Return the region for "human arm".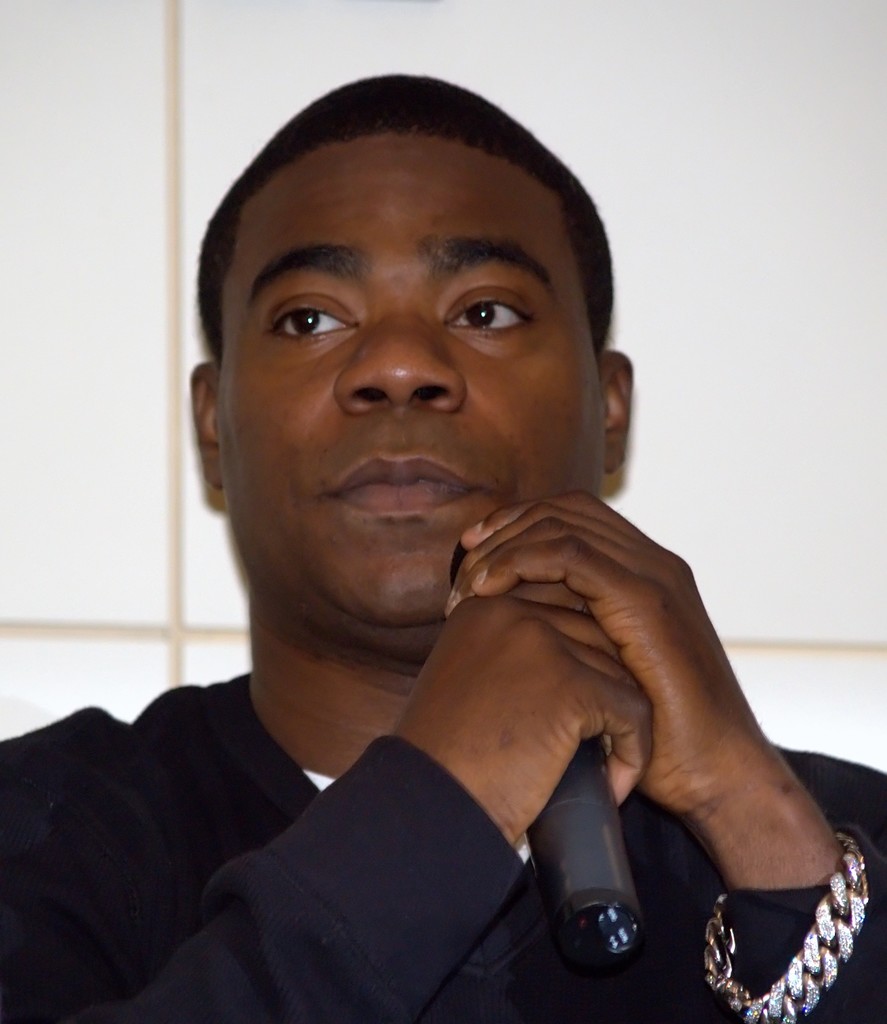
region(86, 581, 656, 1023).
